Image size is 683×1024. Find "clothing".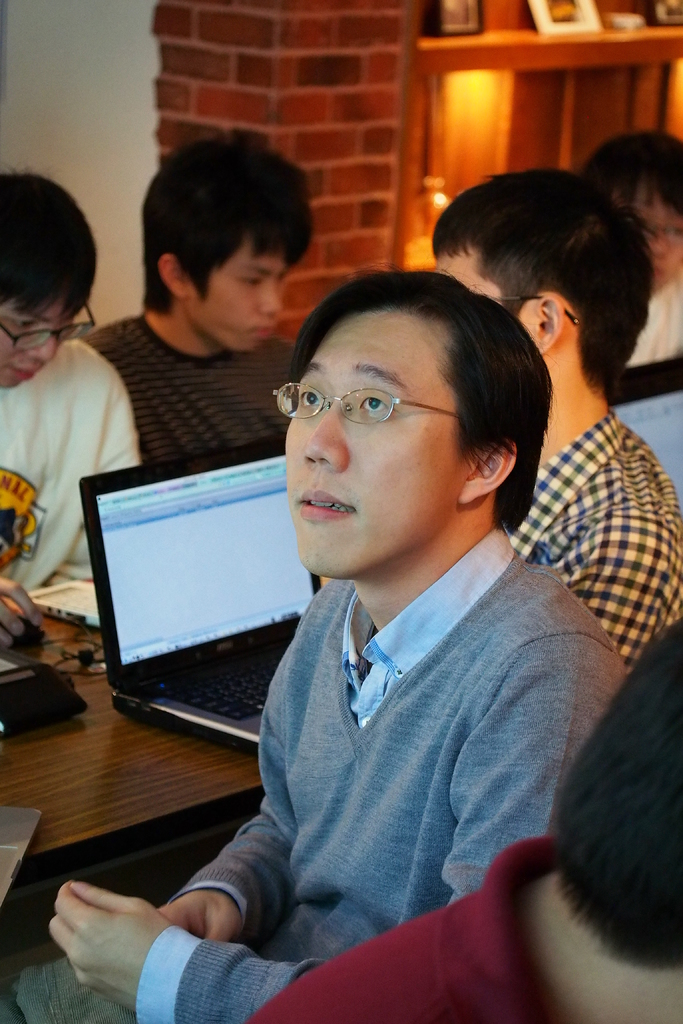
Rect(610, 267, 682, 386).
